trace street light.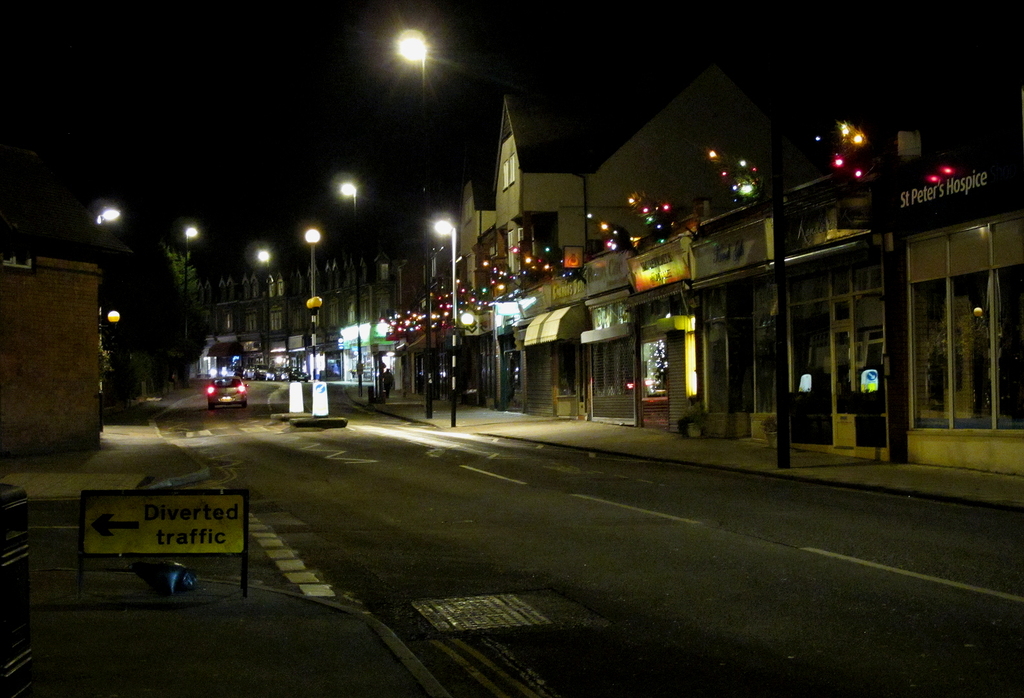
Traced to 327, 176, 367, 388.
